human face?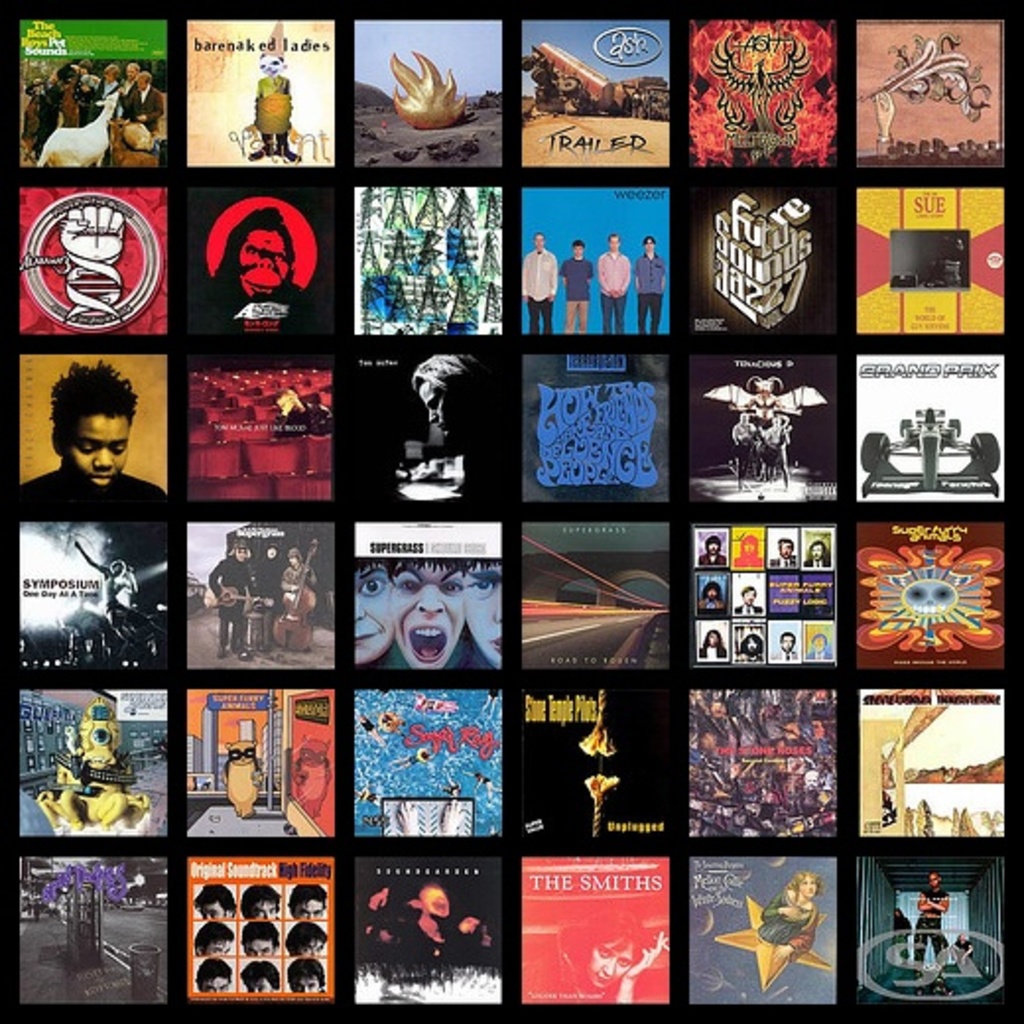
(x1=244, y1=896, x2=274, y2=922)
